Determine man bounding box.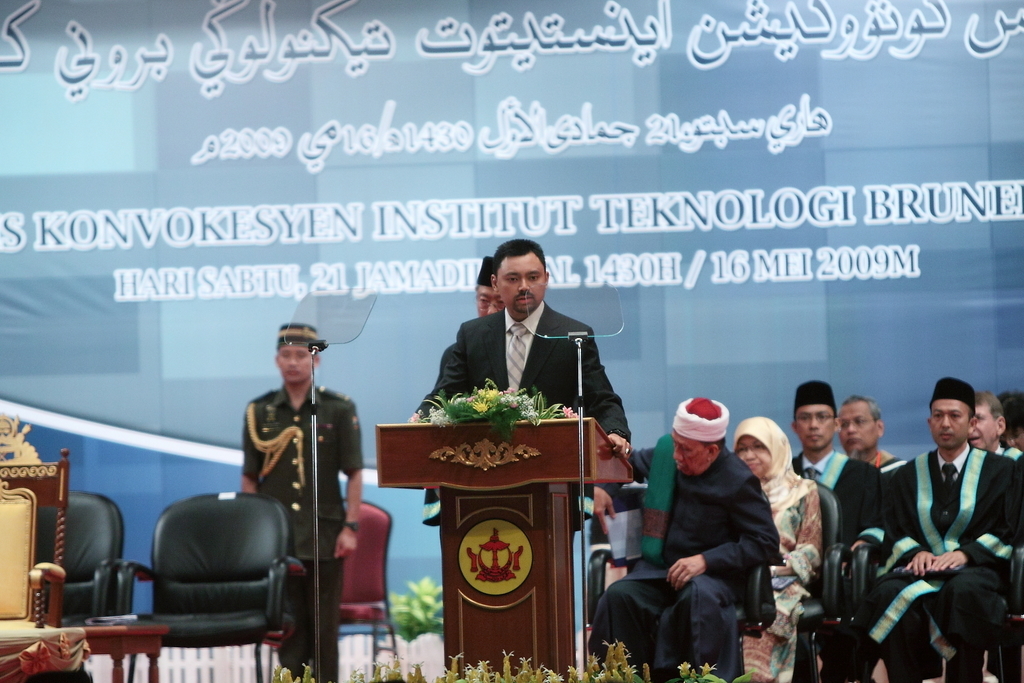
Determined: box=[591, 393, 787, 682].
